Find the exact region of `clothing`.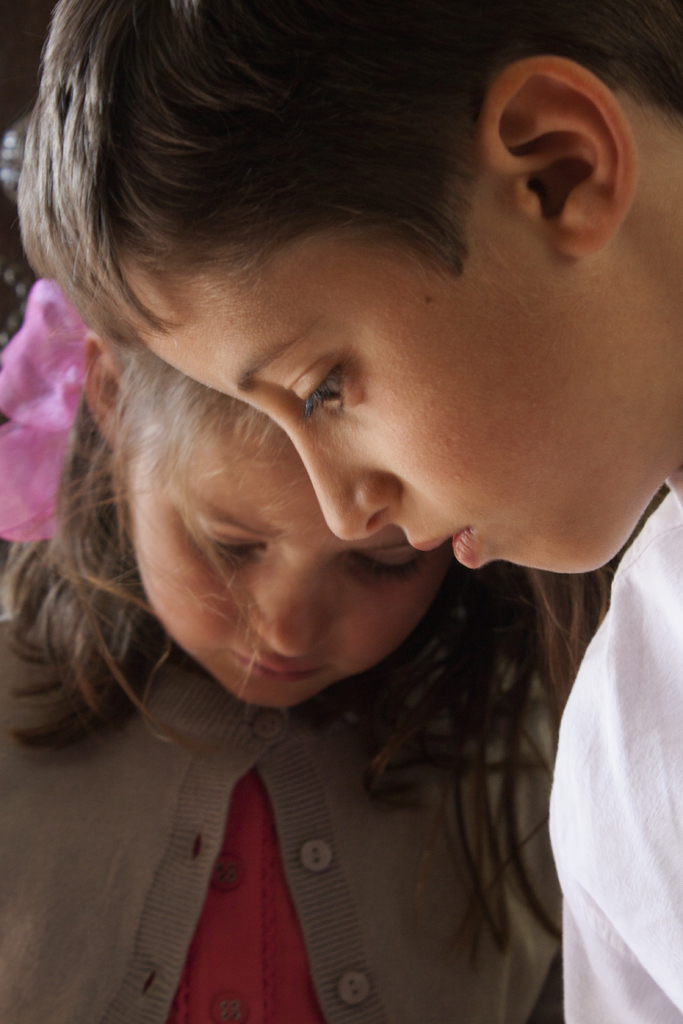
Exact region: region(546, 490, 682, 1023).
